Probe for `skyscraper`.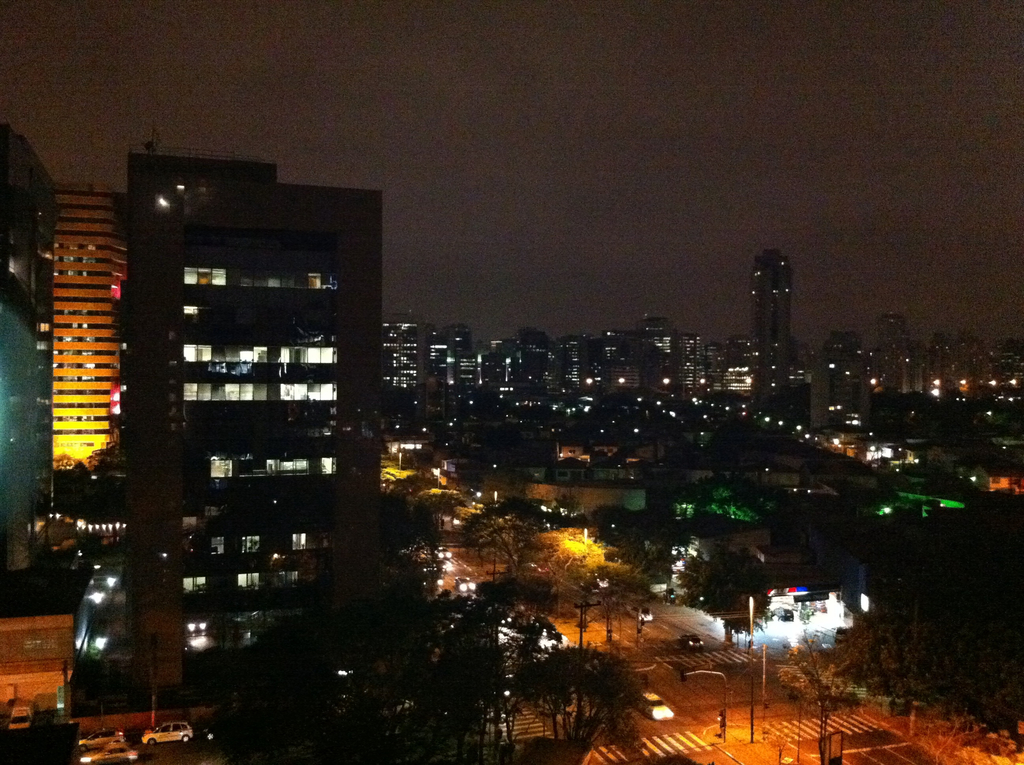
Probe result: 47, 198, 129, 478.
